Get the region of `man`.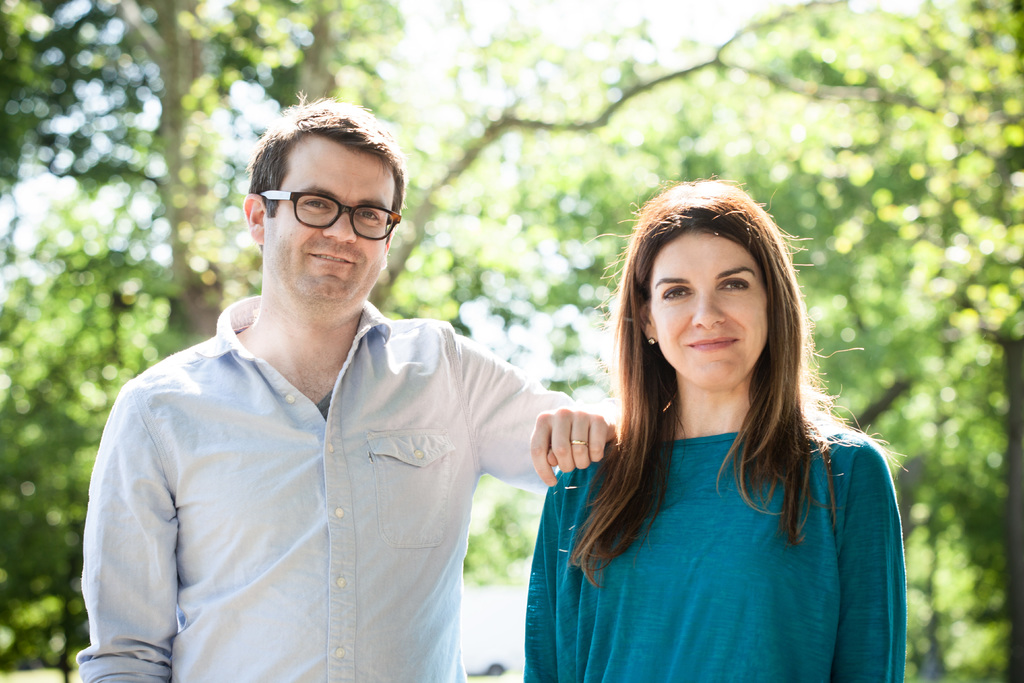
[76, 94, 614, 682].
